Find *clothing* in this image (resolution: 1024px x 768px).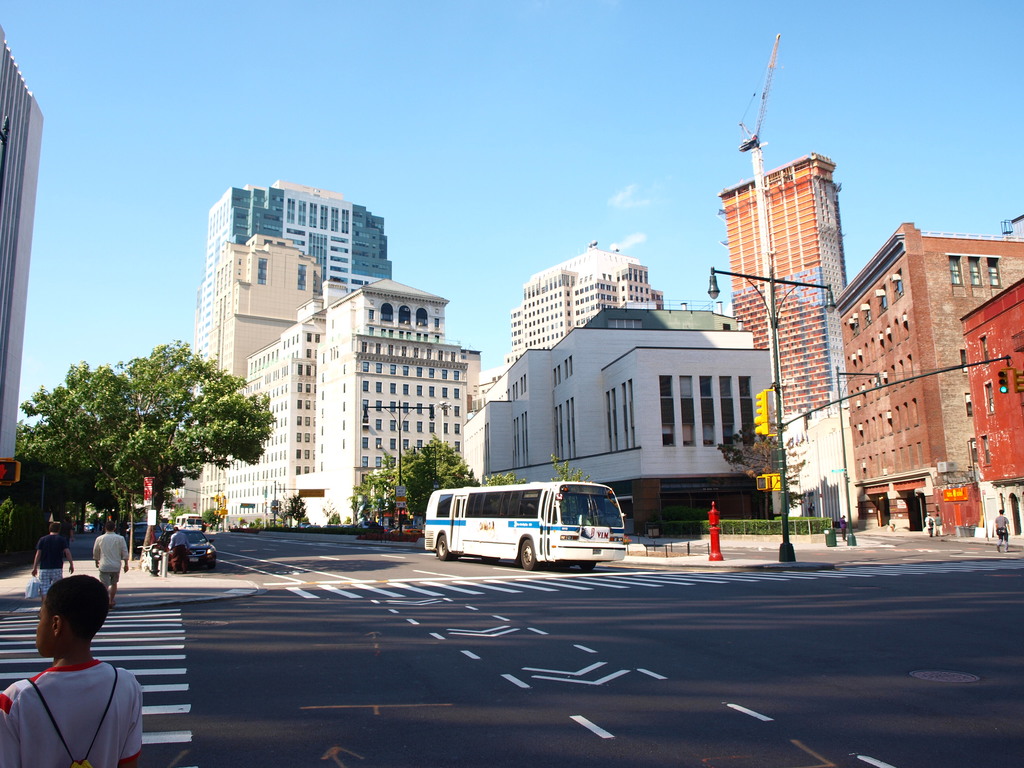
locate(9, 659, 126, 762).
